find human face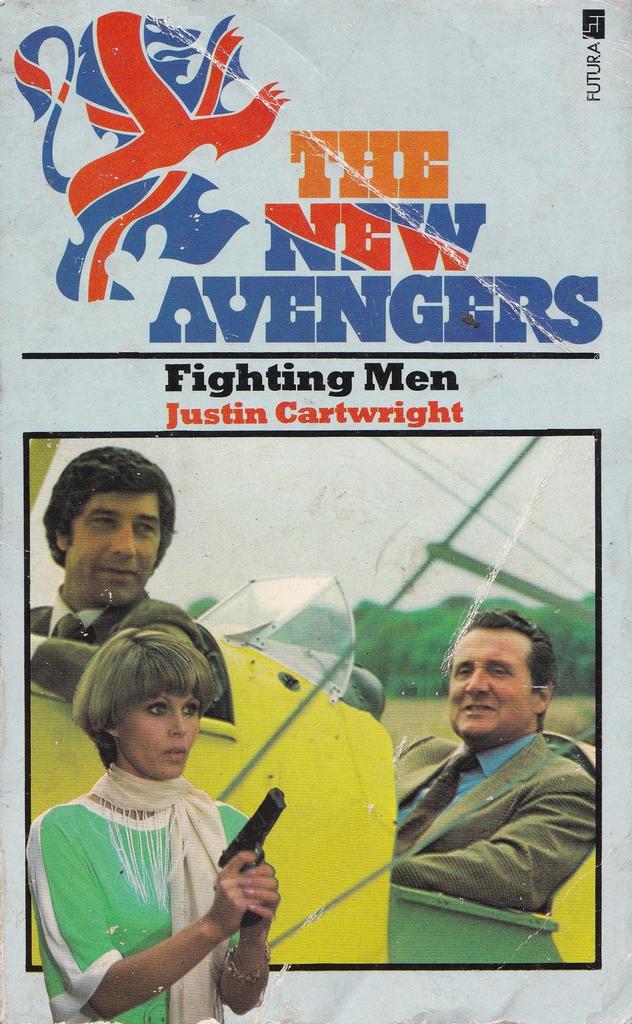
(70,488,159,612)
